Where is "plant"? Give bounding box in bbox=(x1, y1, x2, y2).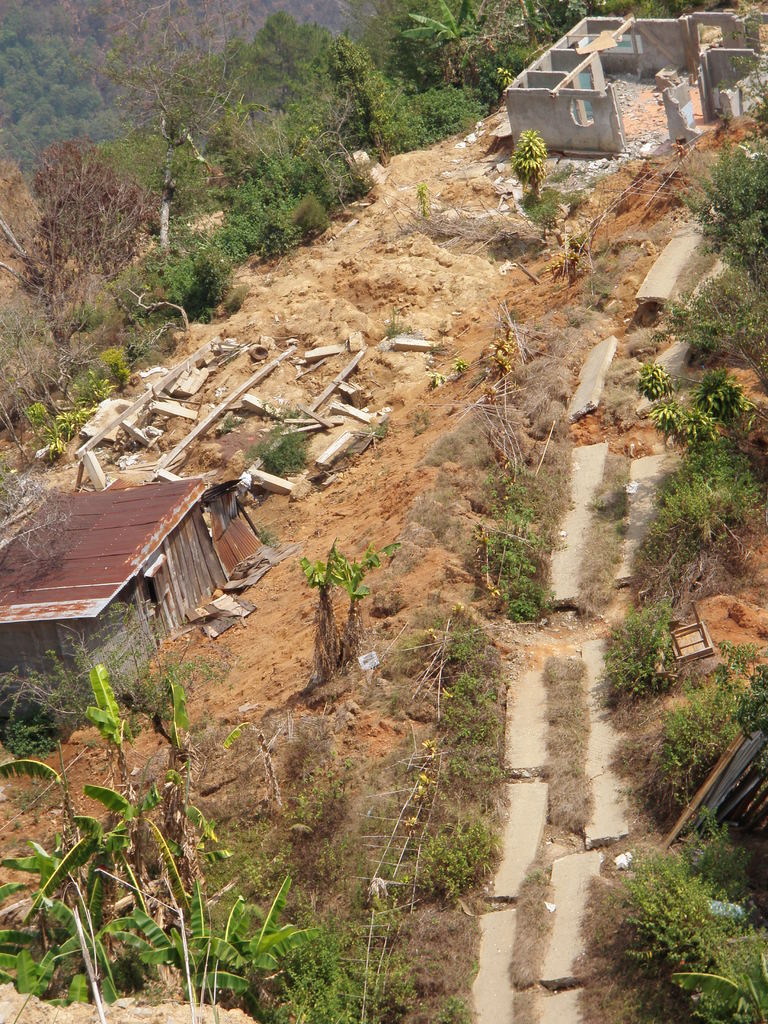
bbox=(664, 246, 767, 390).
